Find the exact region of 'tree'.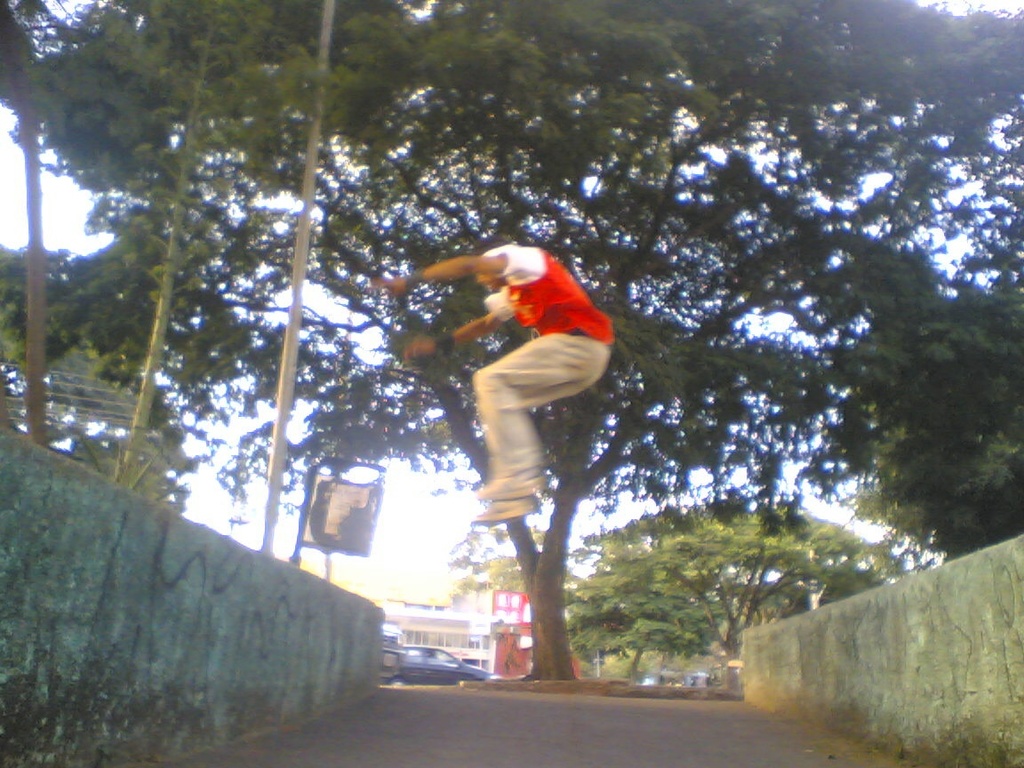
Exact region: <bbox>444, 523, 552, 602</bbox>.
